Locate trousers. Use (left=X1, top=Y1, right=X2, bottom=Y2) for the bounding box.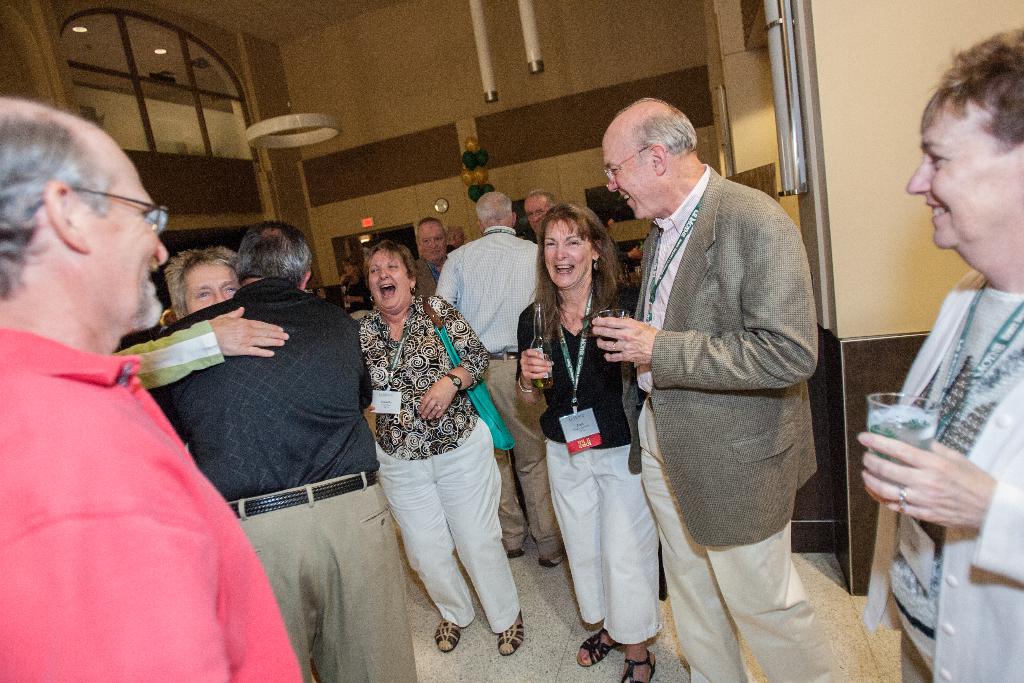
(left=223, top=481, right=413, bottom=682).
